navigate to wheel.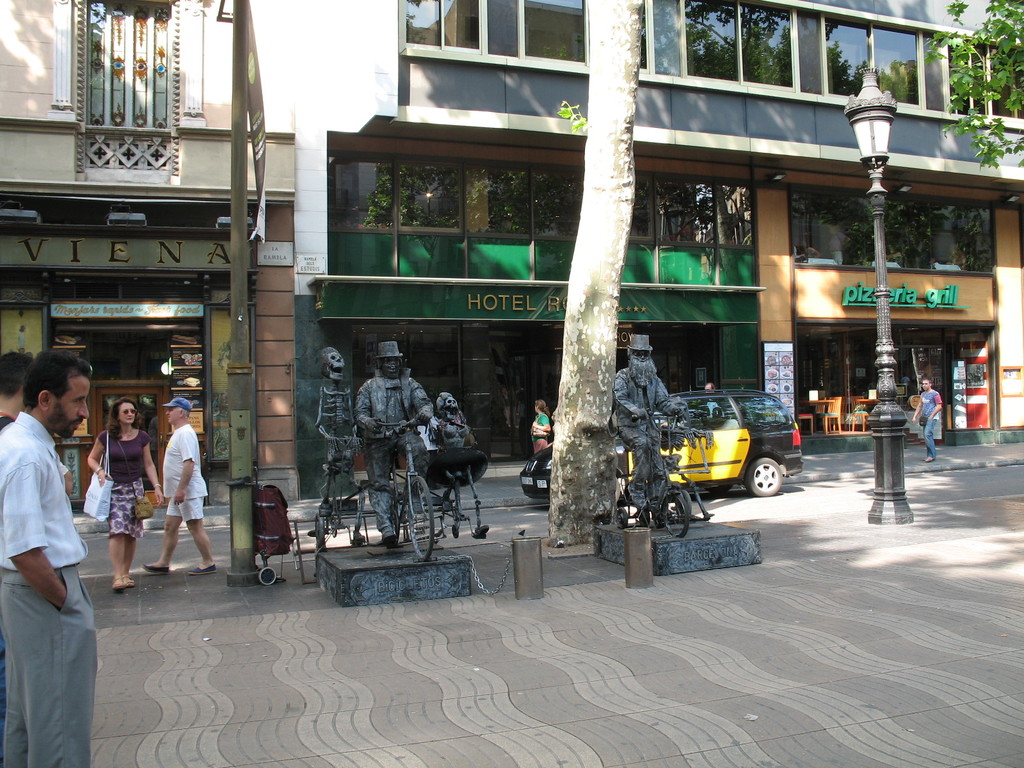
Navigation target: <box>640,510,650,527</box>.
